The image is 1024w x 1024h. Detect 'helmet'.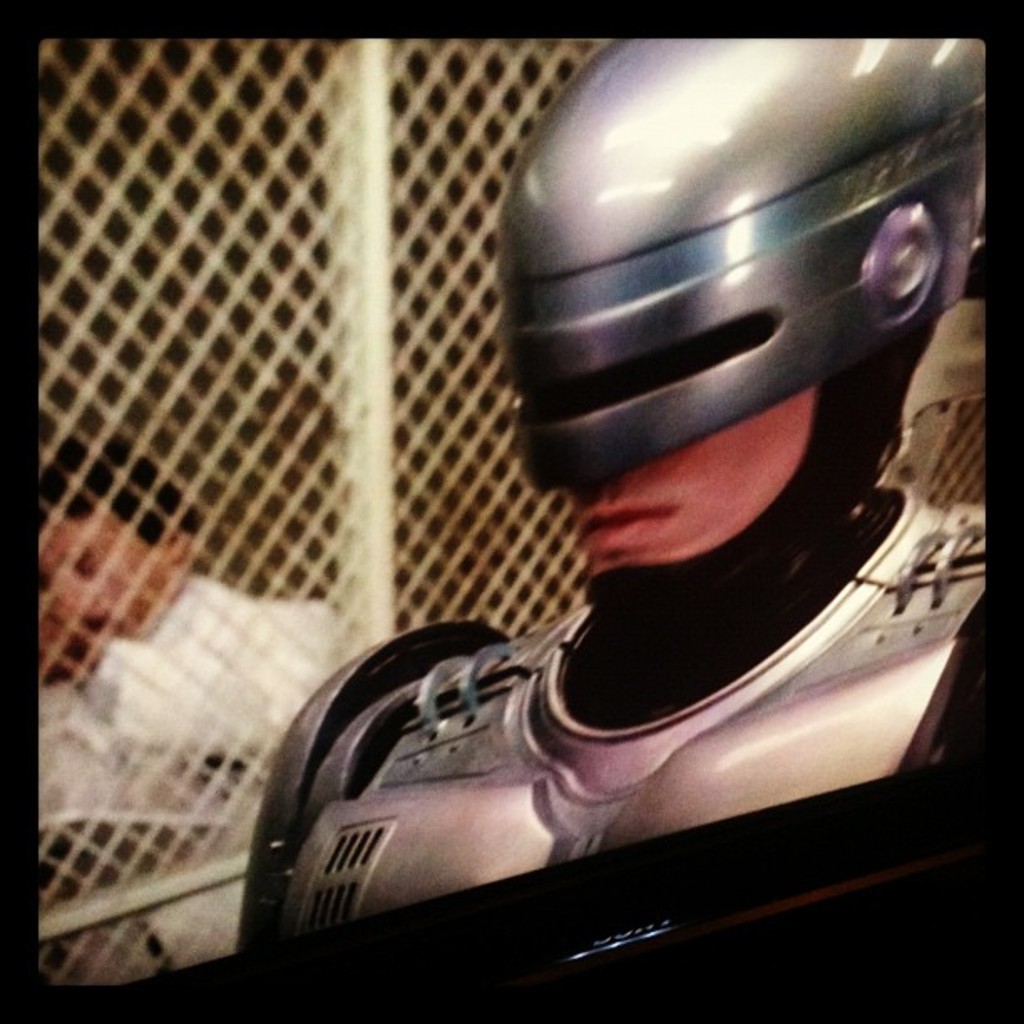
Detection: box(494, 38, 989, 661).
